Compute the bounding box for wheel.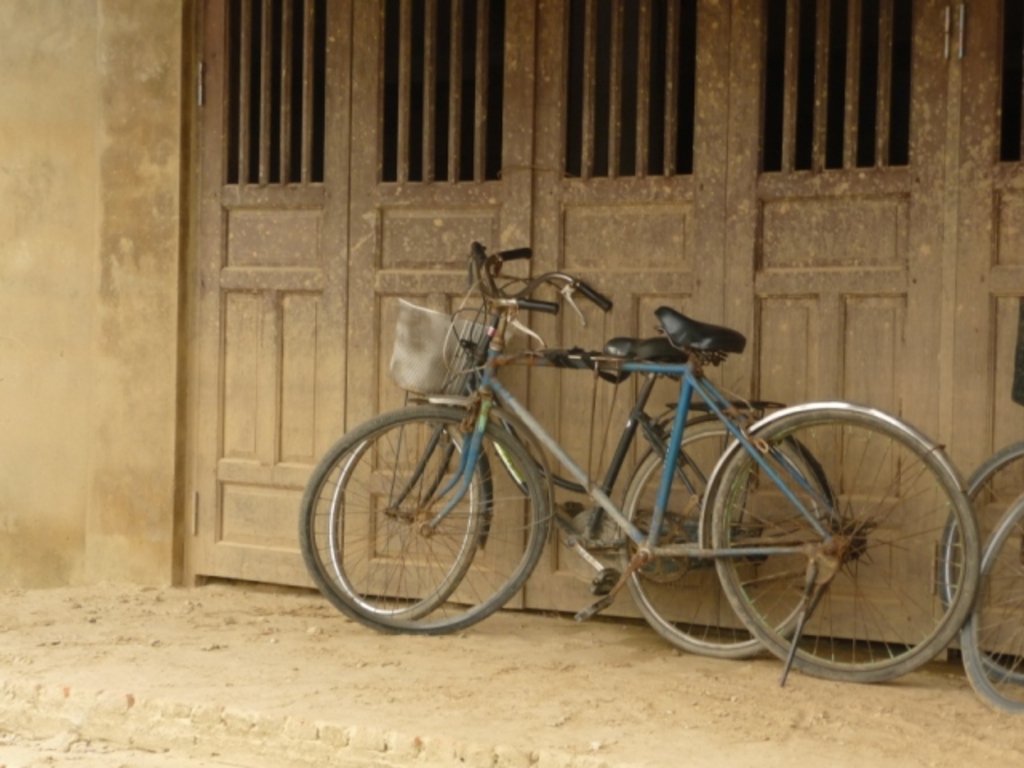
<box>323,432,494,619</box>.
